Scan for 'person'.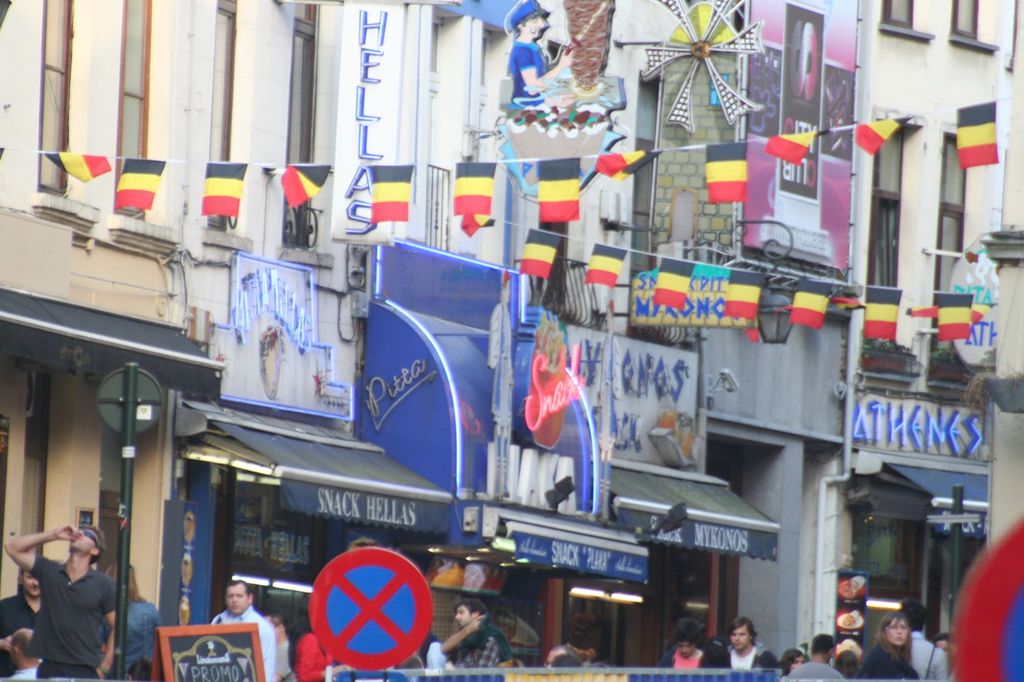
Scan result: select_region(504, 0, 575, 107).
